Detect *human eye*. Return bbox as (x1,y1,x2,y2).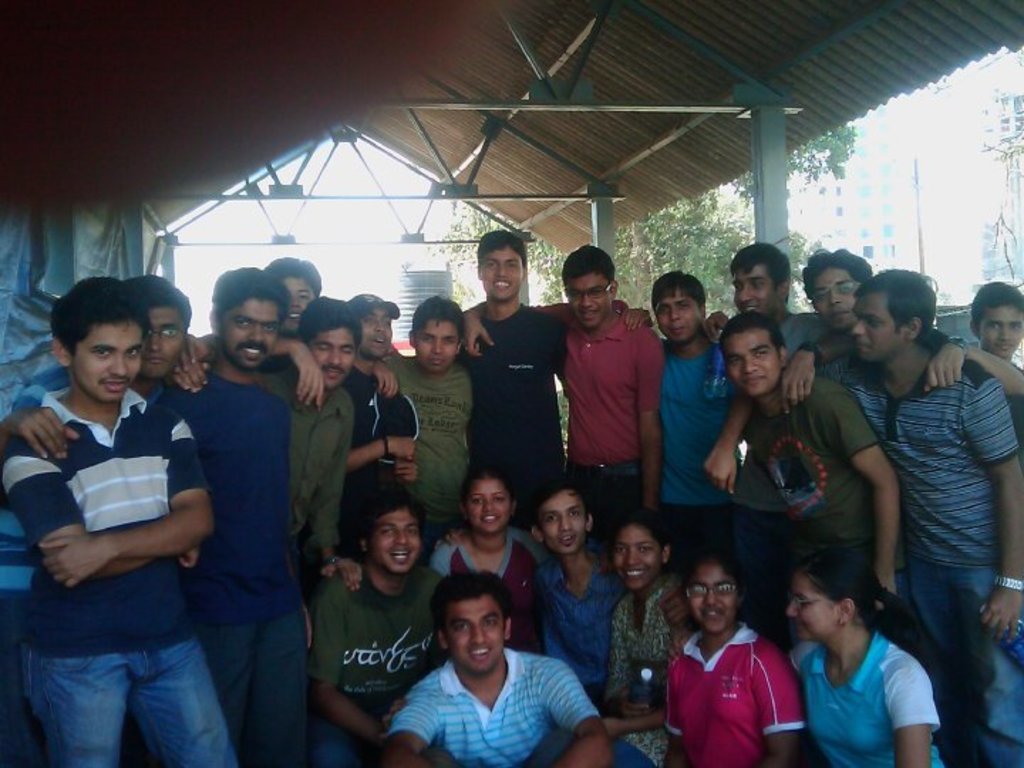
(619,543,630,555).
